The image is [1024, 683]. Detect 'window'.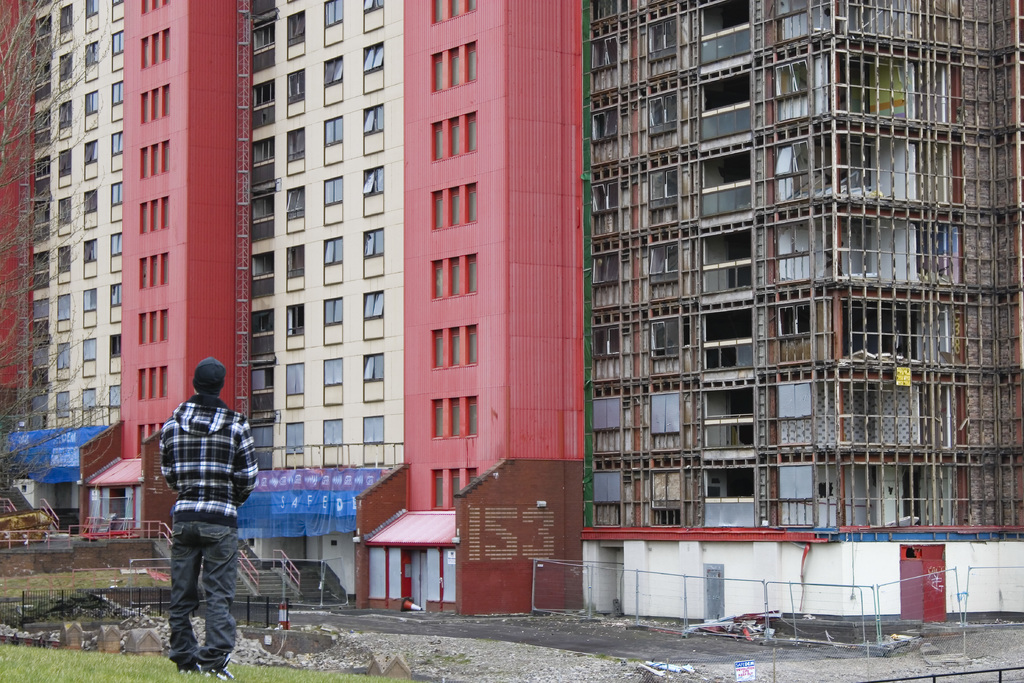
Detection: 253 86 280 128.
